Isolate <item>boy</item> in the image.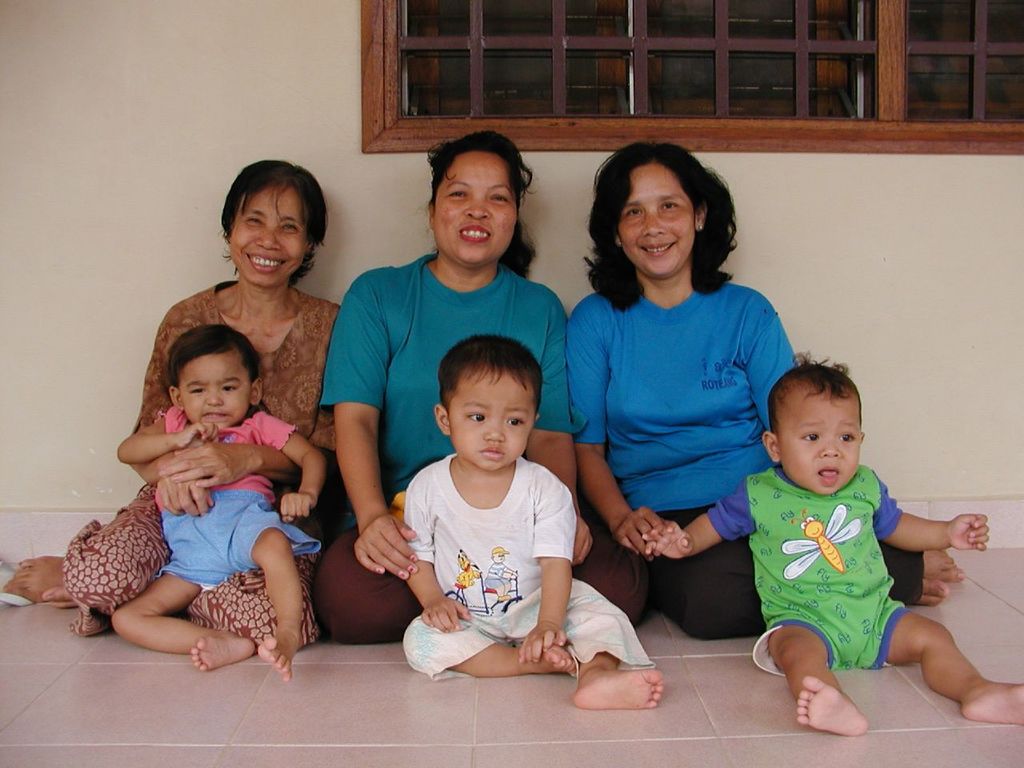
Isolated region: 374,314,612,685.
